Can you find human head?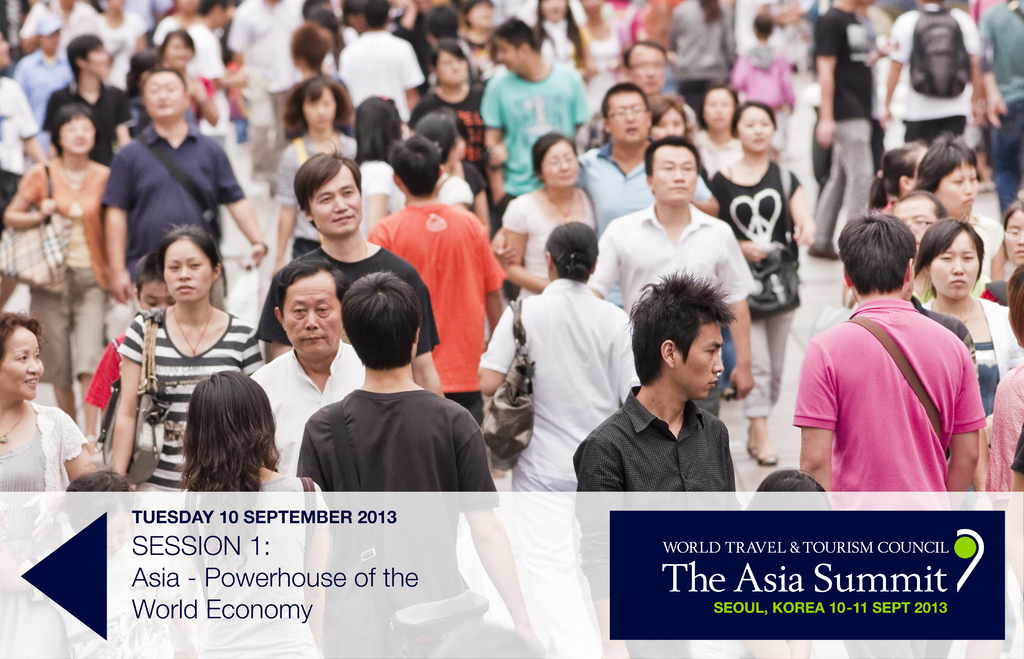
Yes, bounding box: <box>888,191,948,235</box>.
